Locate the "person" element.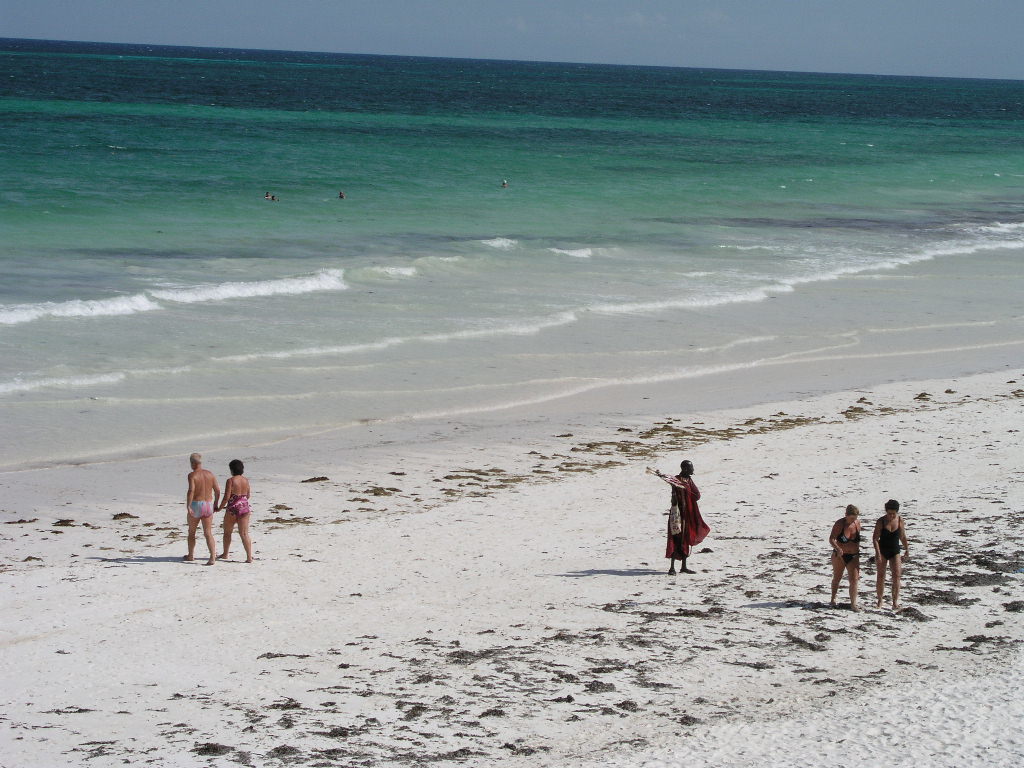
Element bbox: l=872, t=501, r=914, b=604.
